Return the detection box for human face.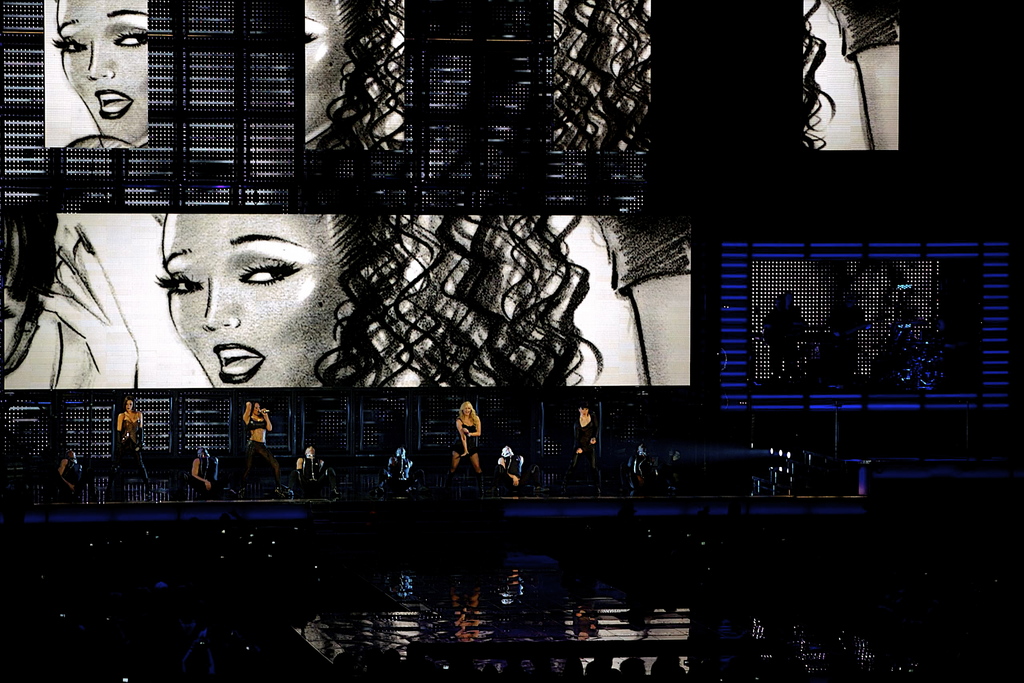
[x1=156, y1=210, x2=351, y2=391].
